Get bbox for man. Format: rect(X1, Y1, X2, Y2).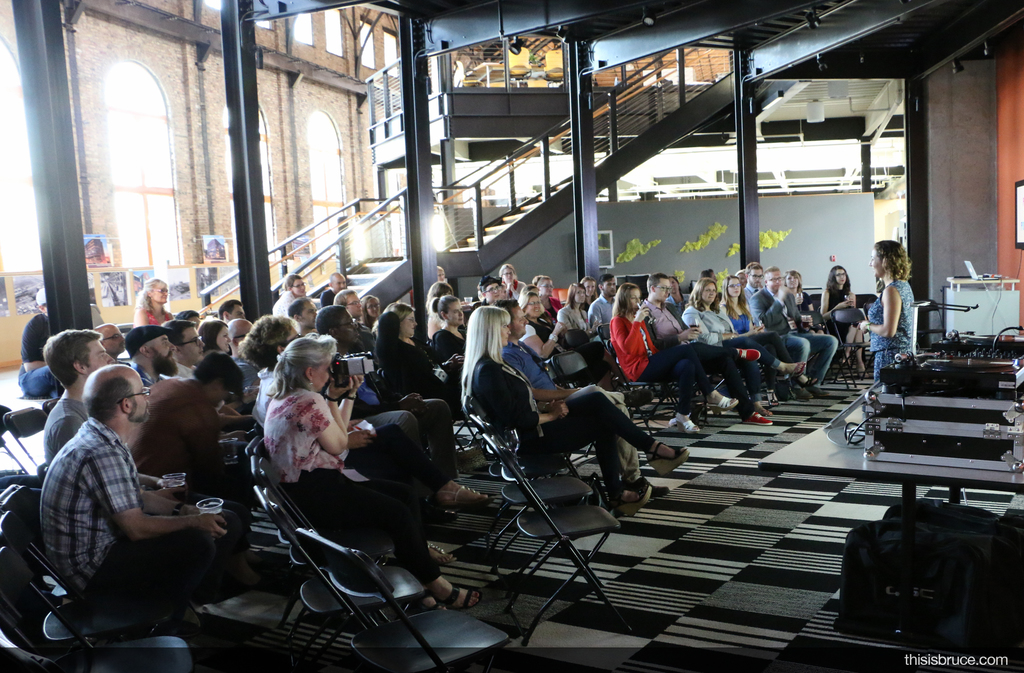
rect(160, 312, 206, 383).
